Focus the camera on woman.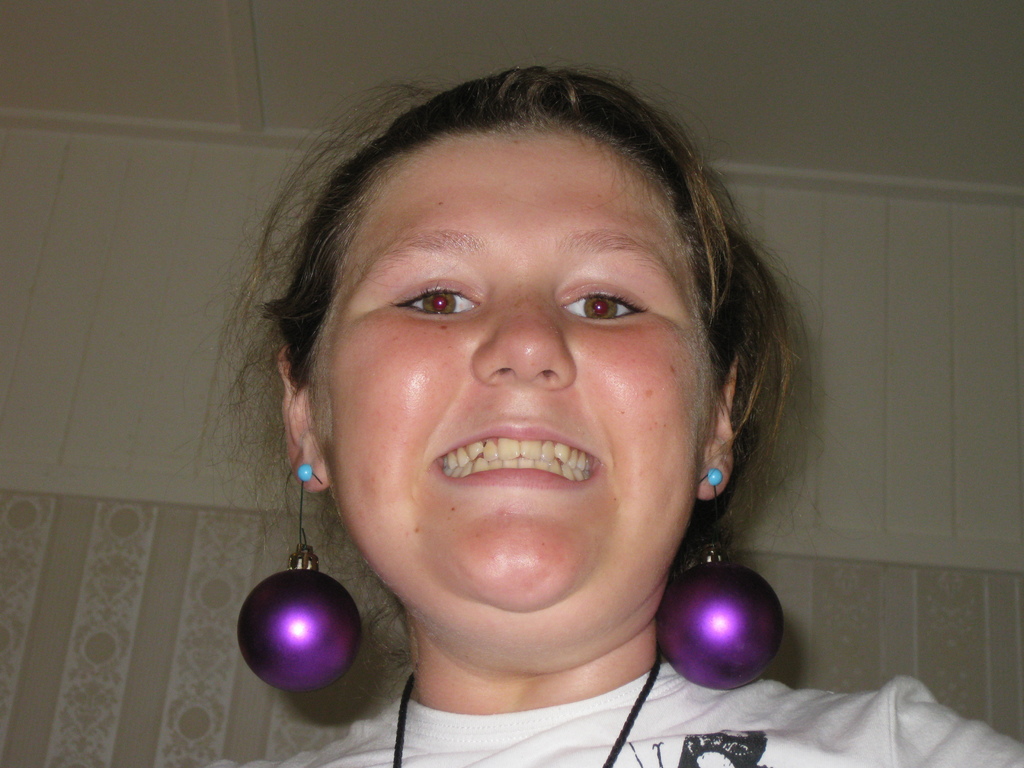
Focus region: (x1=139, y1=61, x2=861, y2=753).
